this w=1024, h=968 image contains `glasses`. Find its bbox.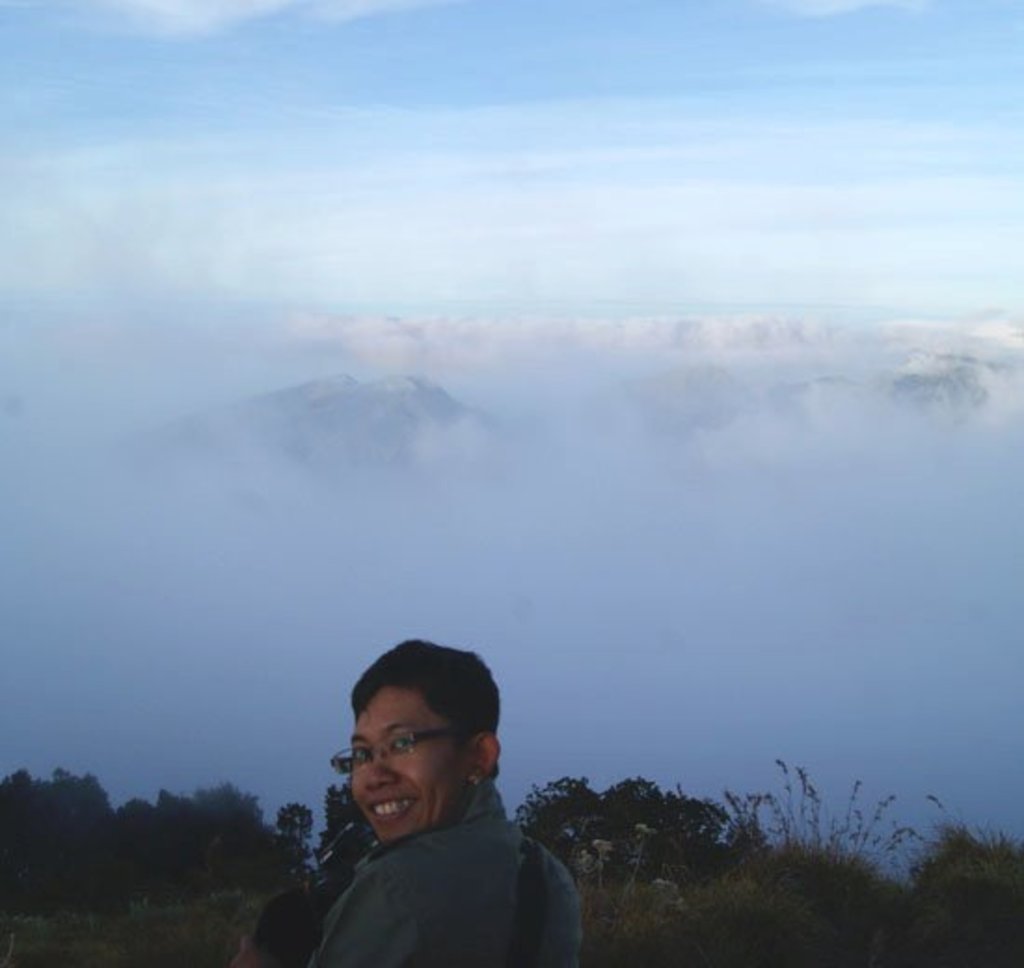
[x1=326, y1=720, x2=477, y2=778].
